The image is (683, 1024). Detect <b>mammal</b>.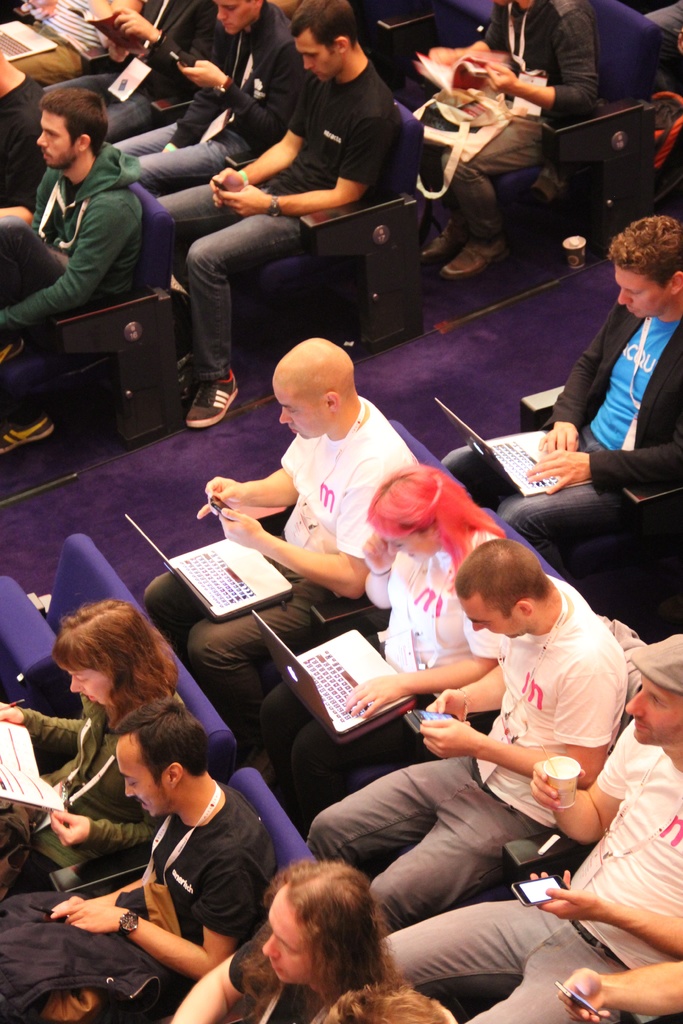
Detection: left=47, top=699, right=276, bottom=1023.
